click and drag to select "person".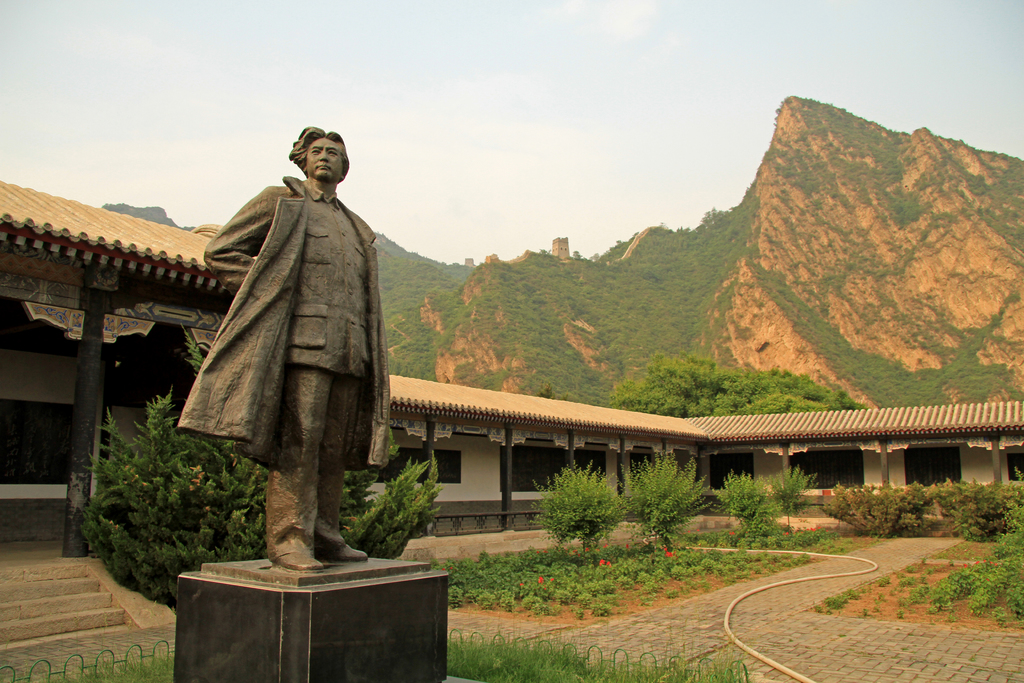
Selection: 166:122:390:574.
